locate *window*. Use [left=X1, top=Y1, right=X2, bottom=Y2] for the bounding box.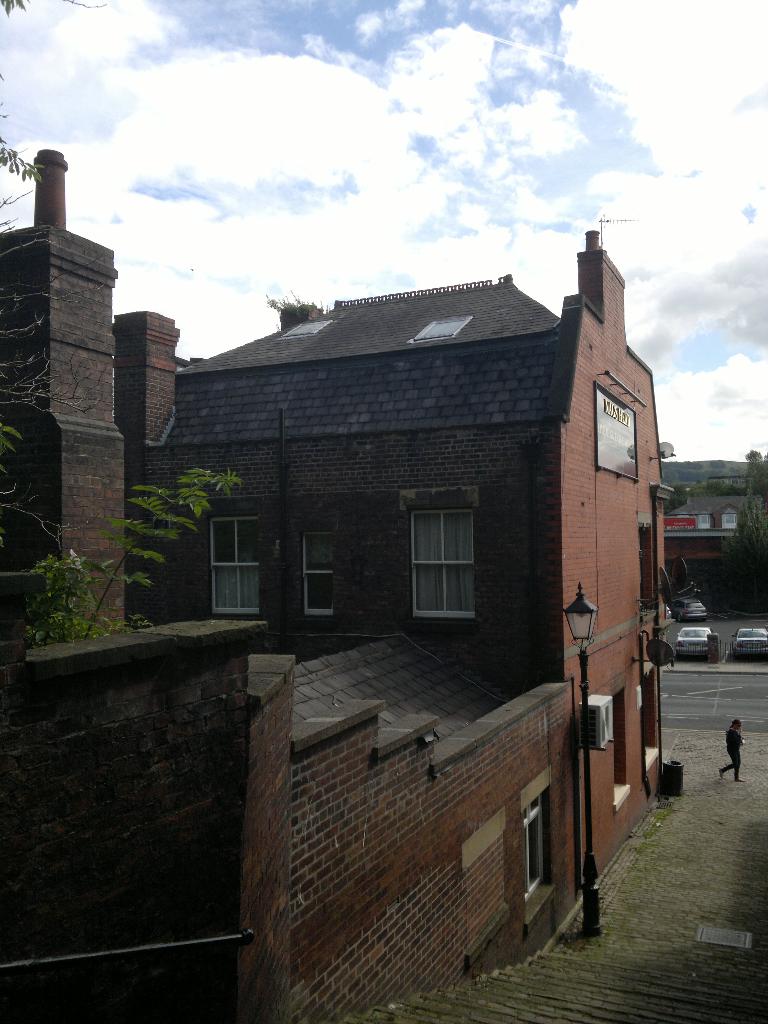
[left=412, top=509, right=476, bottom=612].
